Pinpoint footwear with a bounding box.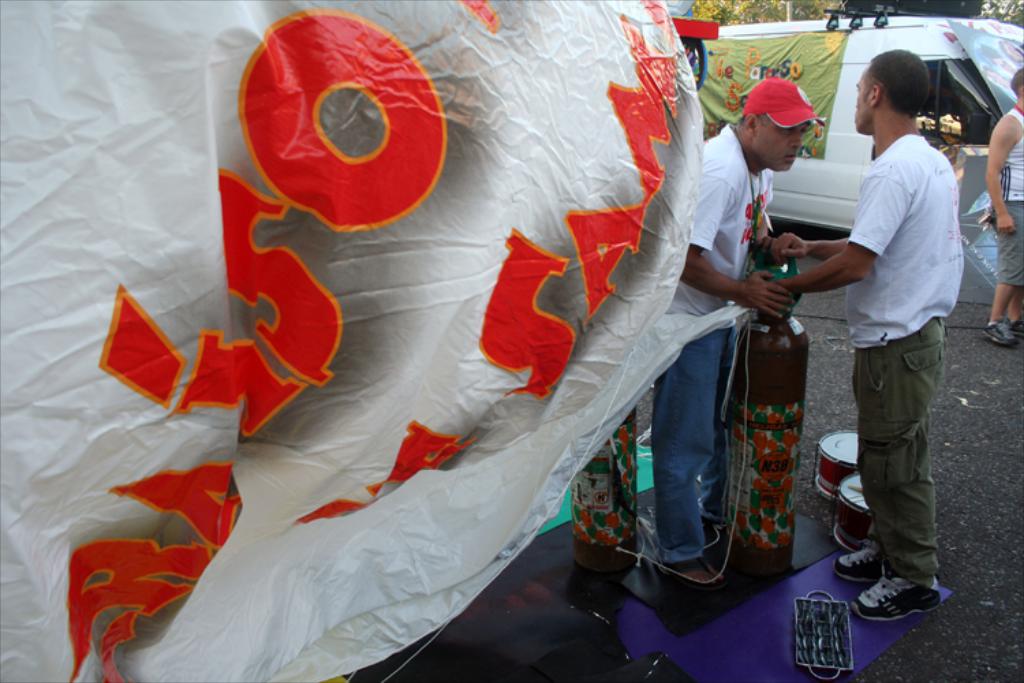
<region>982, 316, 1014, 347</region>.
